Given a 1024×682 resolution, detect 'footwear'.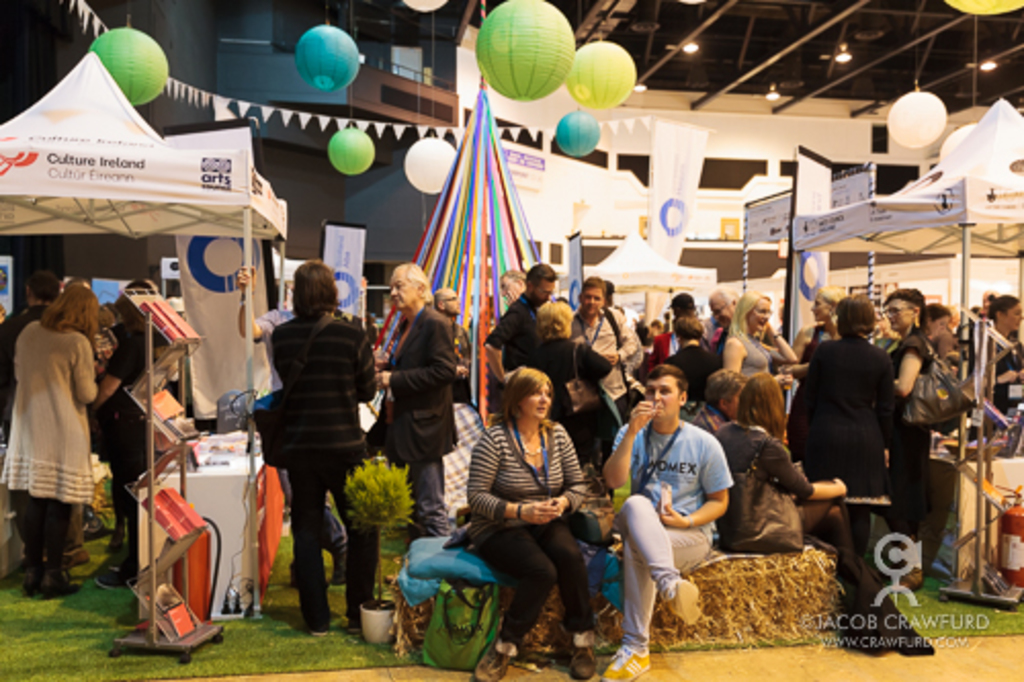
BBox(45, 571, 84, 596).
